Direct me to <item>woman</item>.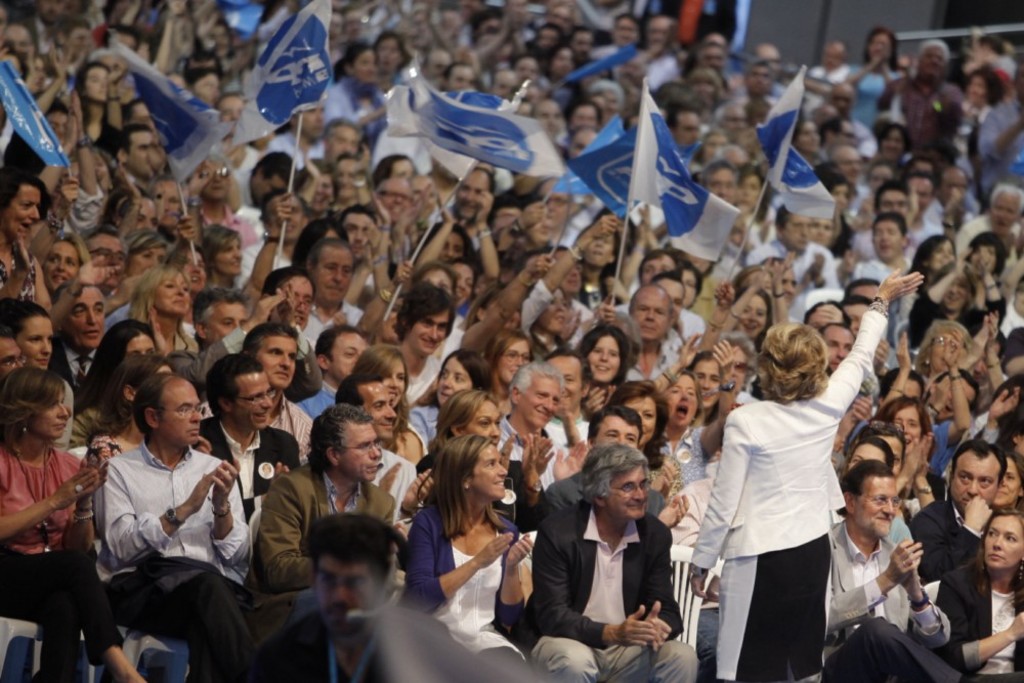
Direction: (x1=0, y1=166, x2=59, y2=318).
